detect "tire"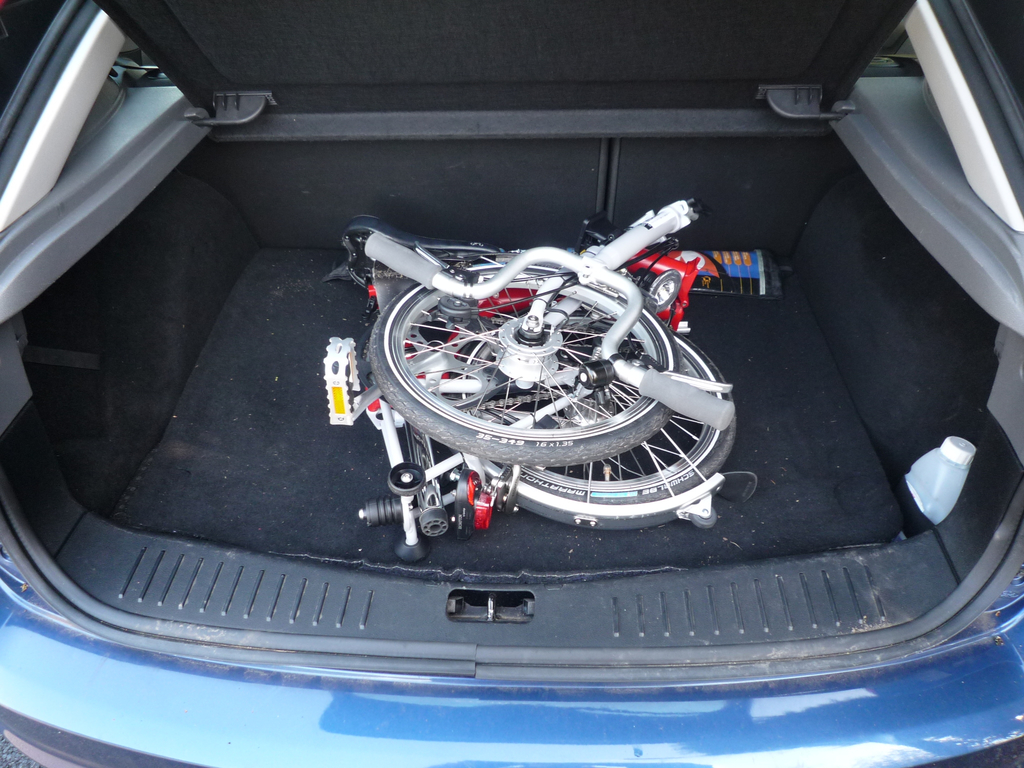
484,323,737,534
